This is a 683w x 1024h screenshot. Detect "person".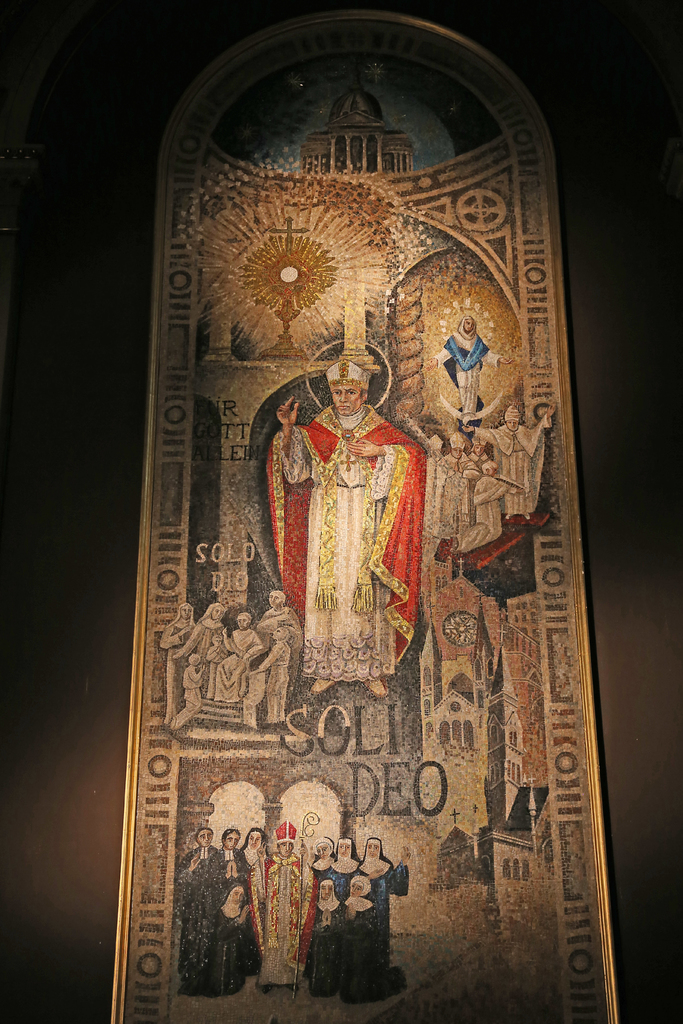
bbox=[432, 431, 472, 540].
